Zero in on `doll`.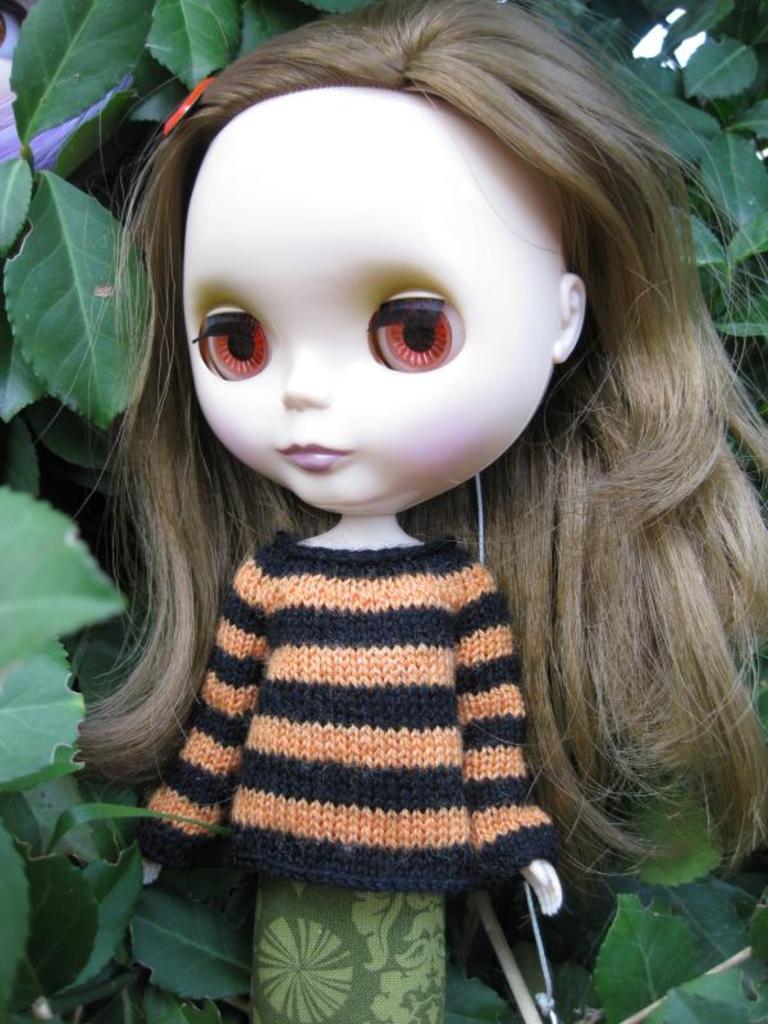
Zeroed in: Rect(54, 31, 722, 966).
